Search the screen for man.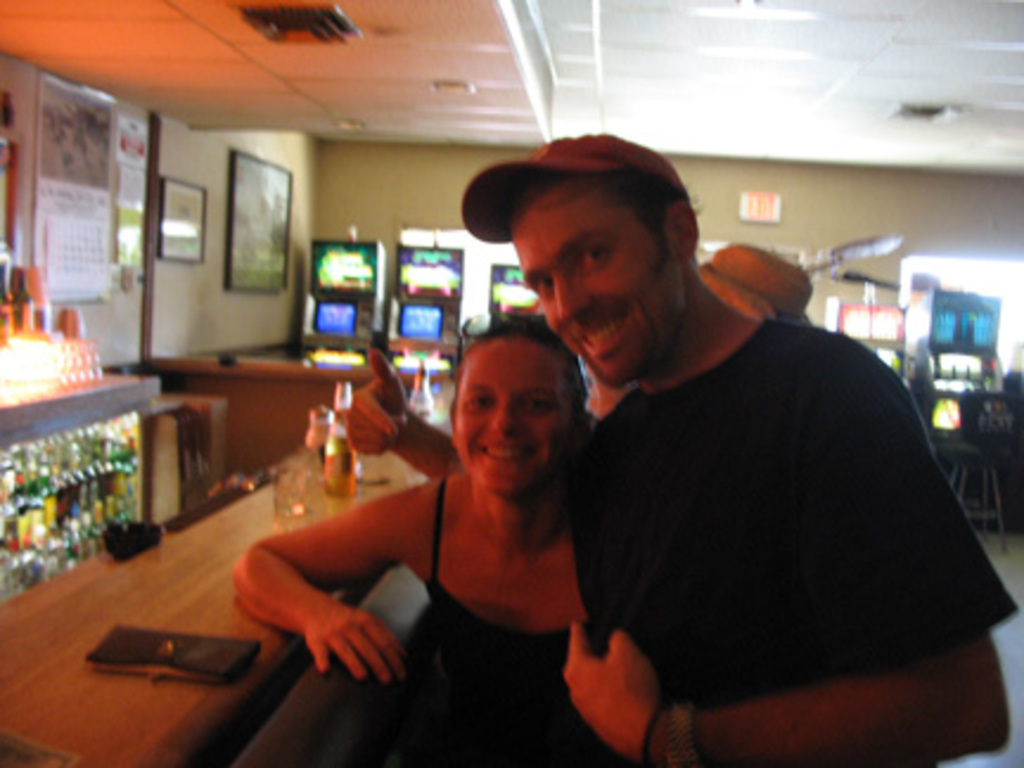
Found at select_region(462, 133, 1017, 766).
